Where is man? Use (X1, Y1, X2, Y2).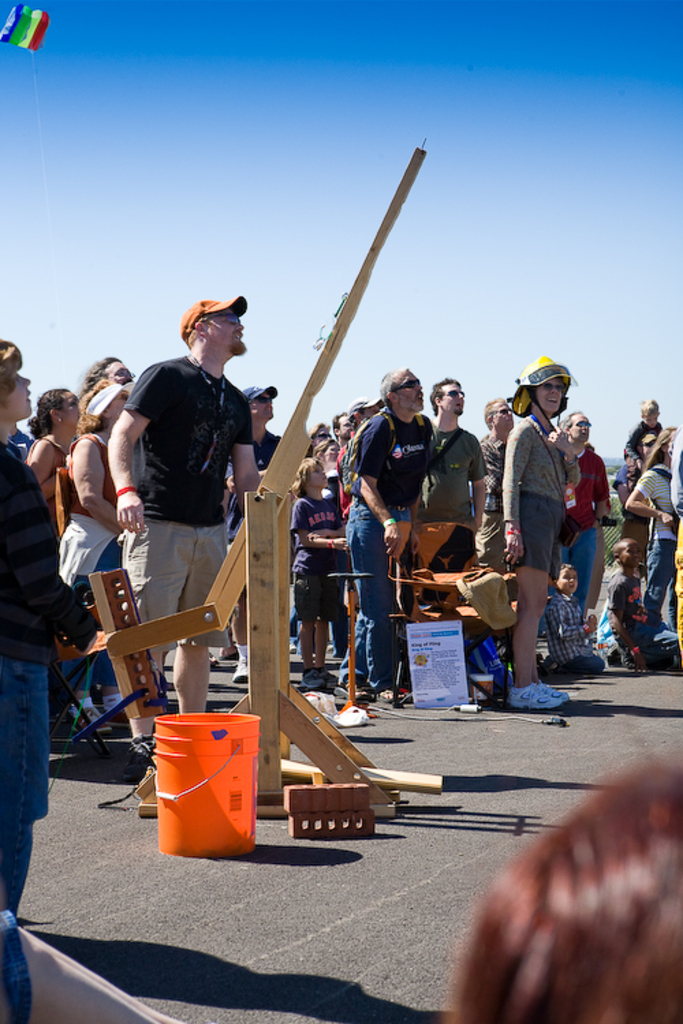
(414, 375, 490, 527).
